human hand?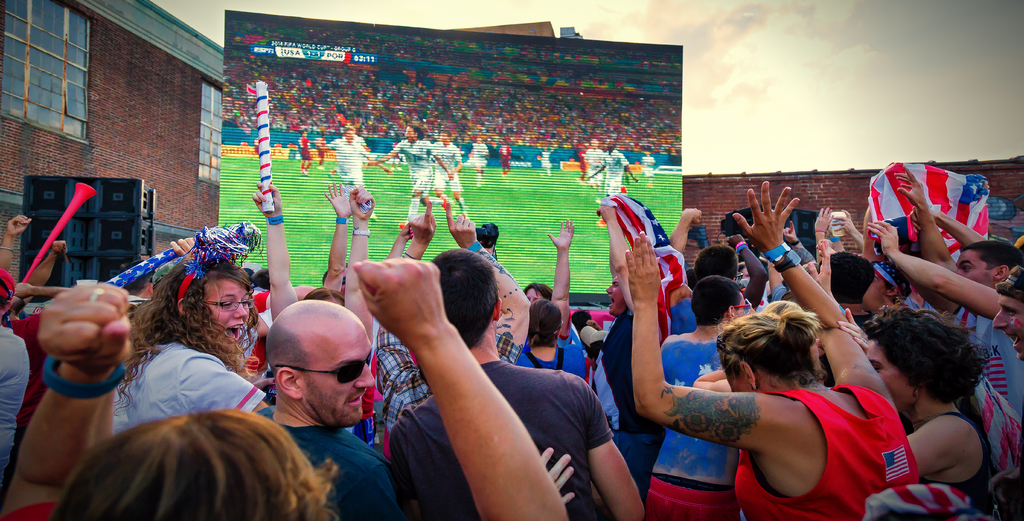
725/233/749/250
